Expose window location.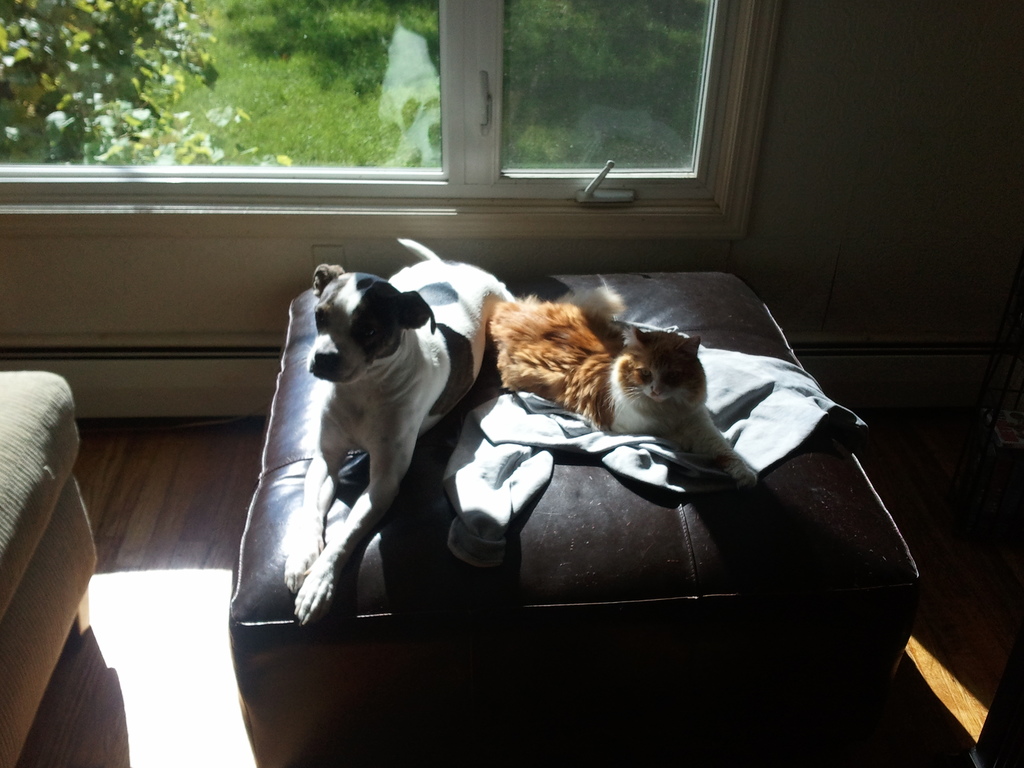
Exposed at {"left": 435, "top": 0, "right": 755, "bottom": 207}.
